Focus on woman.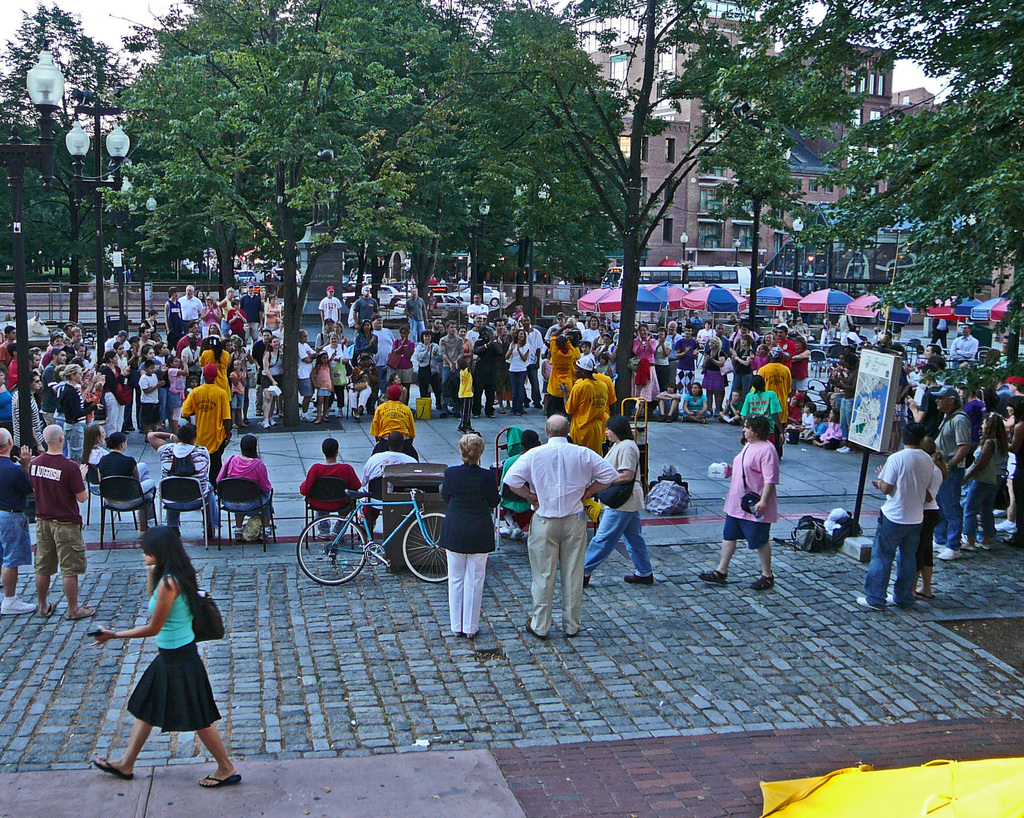
Focused at BBox(580, 414, 653, 587).
